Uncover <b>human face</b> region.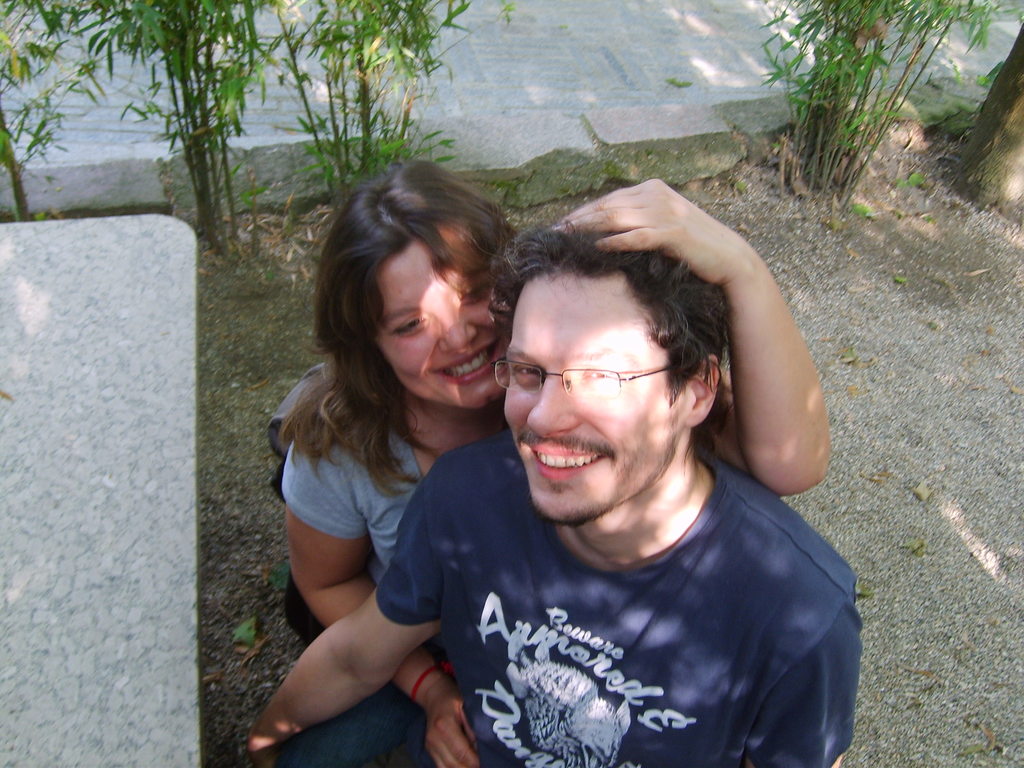
Uncovered: bbox(506, 278, 668, 523).
